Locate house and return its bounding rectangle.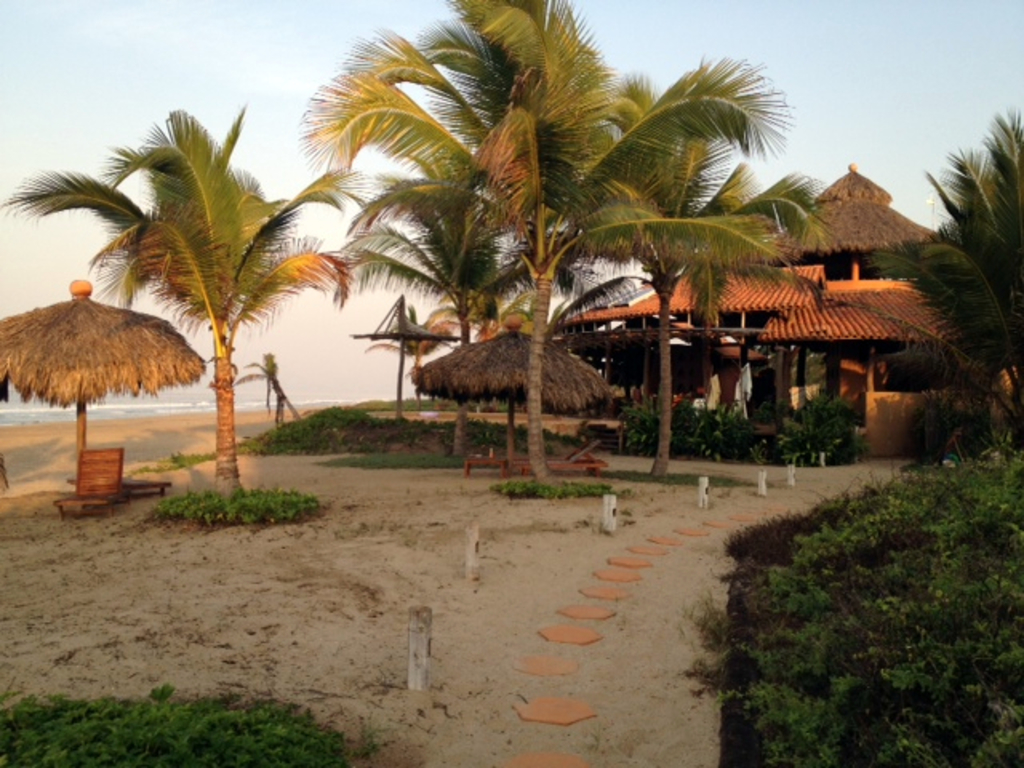
locate(718, 149, 946, 261).
